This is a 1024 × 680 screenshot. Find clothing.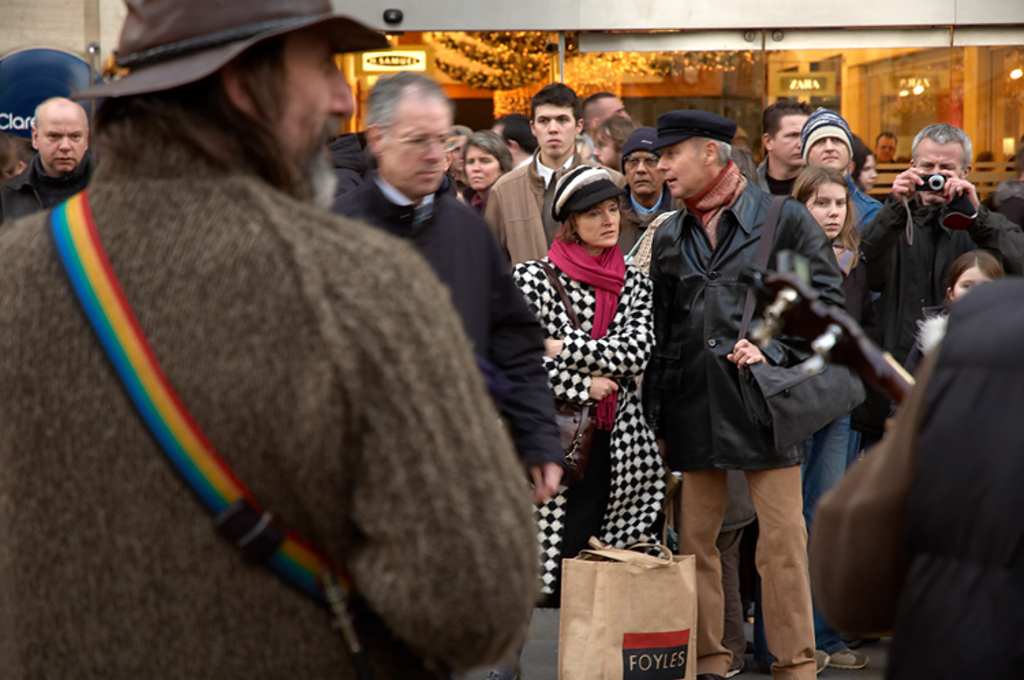
Bounding box: Rect(649, 183, 849, 679).
